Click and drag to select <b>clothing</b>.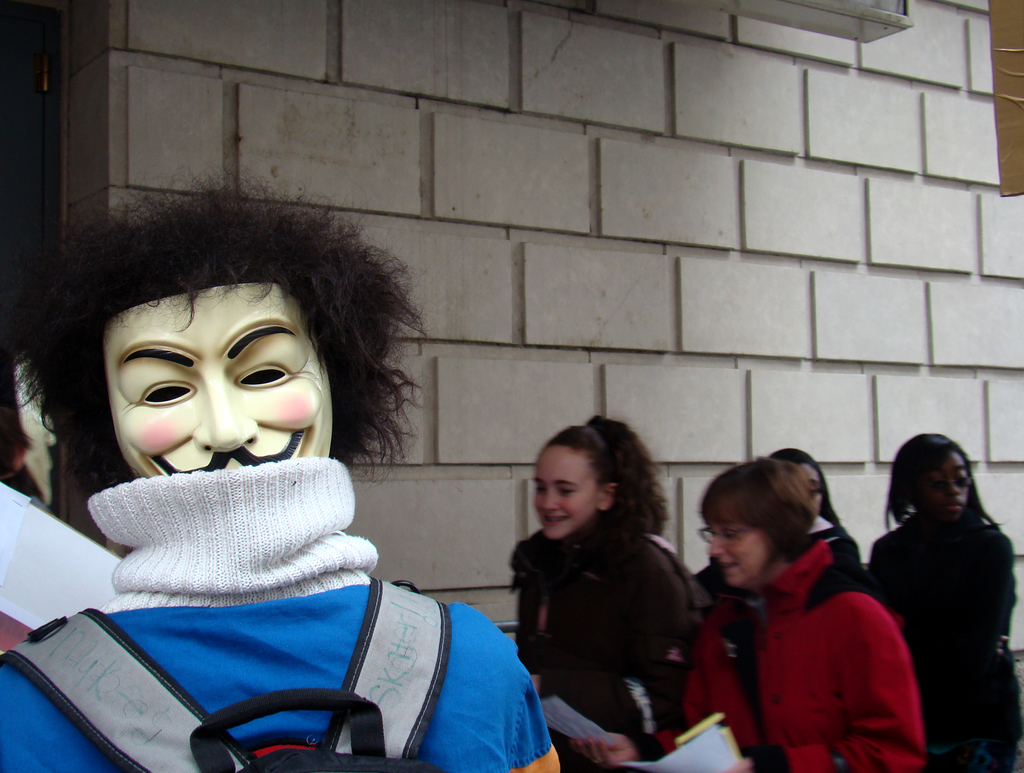
Selection: (516,514,699,755).
